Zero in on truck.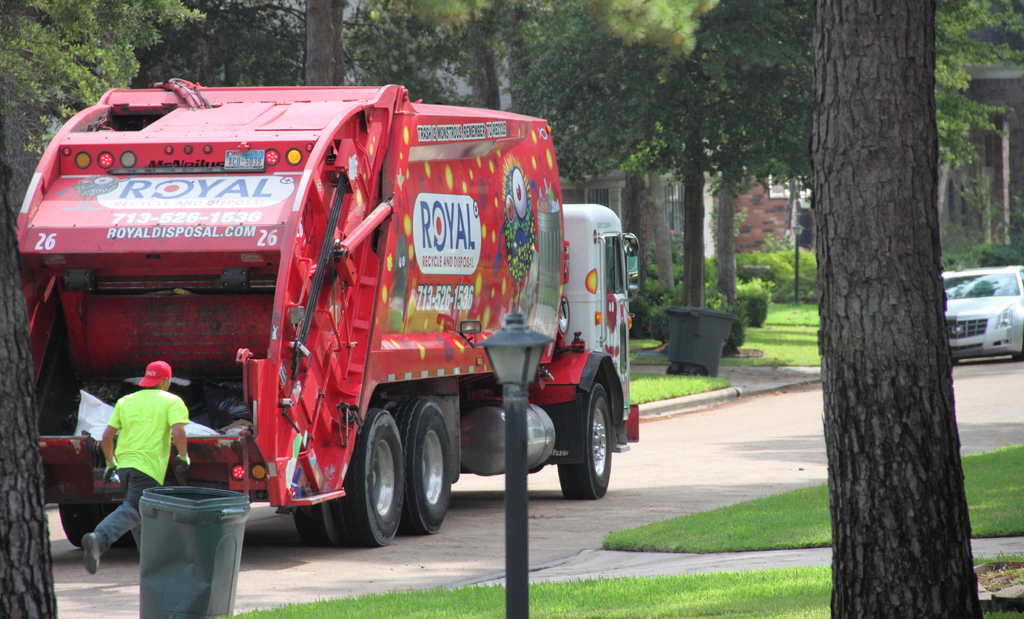
Zeroed in: region(42, 60, 633, 548).
